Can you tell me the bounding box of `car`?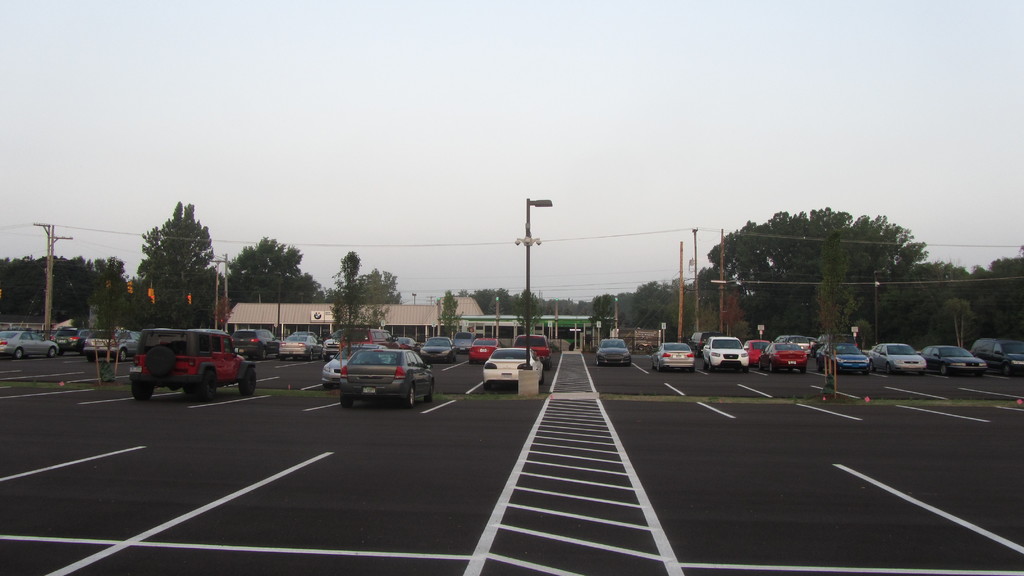
{"left": 701, "top": 338, "right": 749, "bottom": 372}.
